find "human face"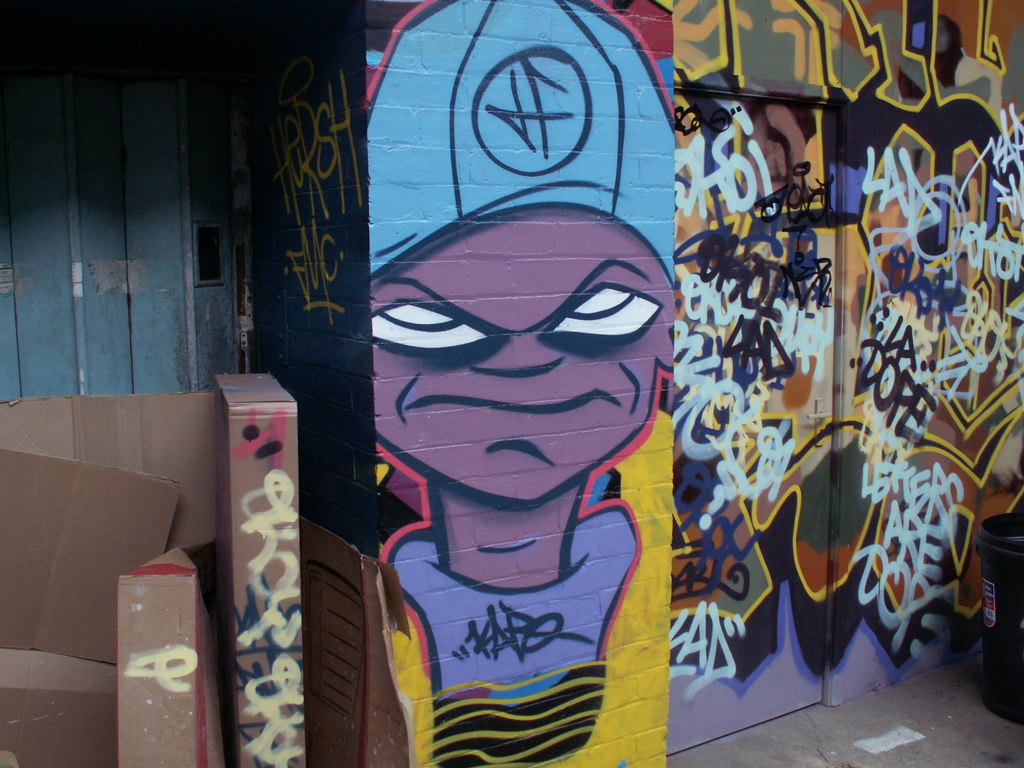
Rect(372, 204, 673, 500)
